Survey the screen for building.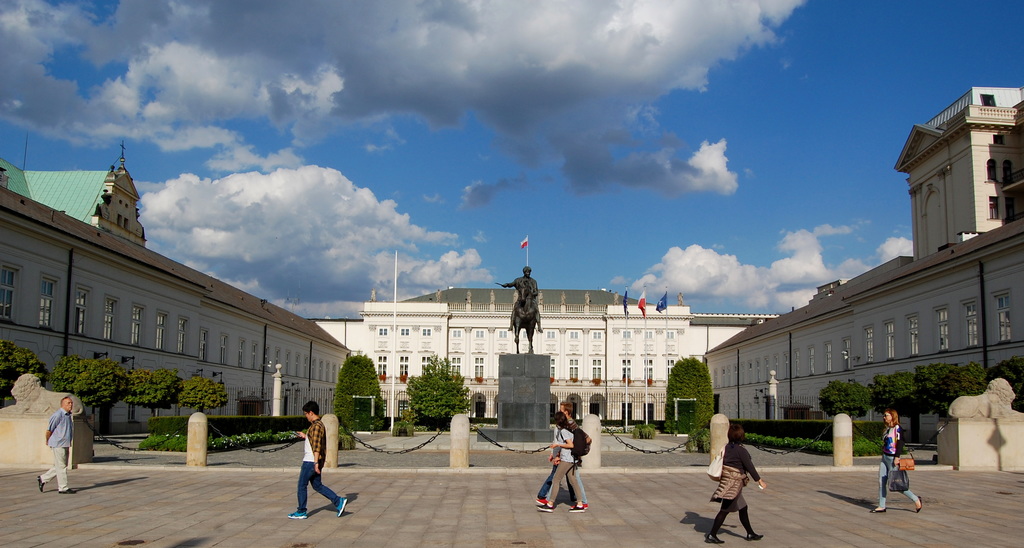
Survey found: [0, 141, 353, 433].
